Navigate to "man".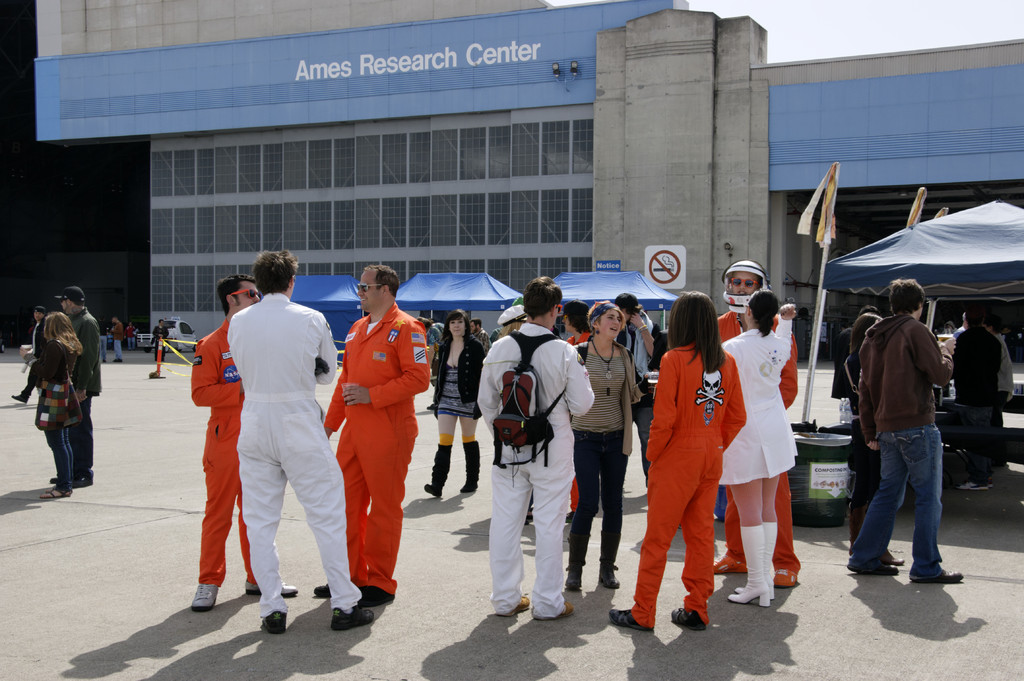
Navigation target: 149, 317, 170, 363.
